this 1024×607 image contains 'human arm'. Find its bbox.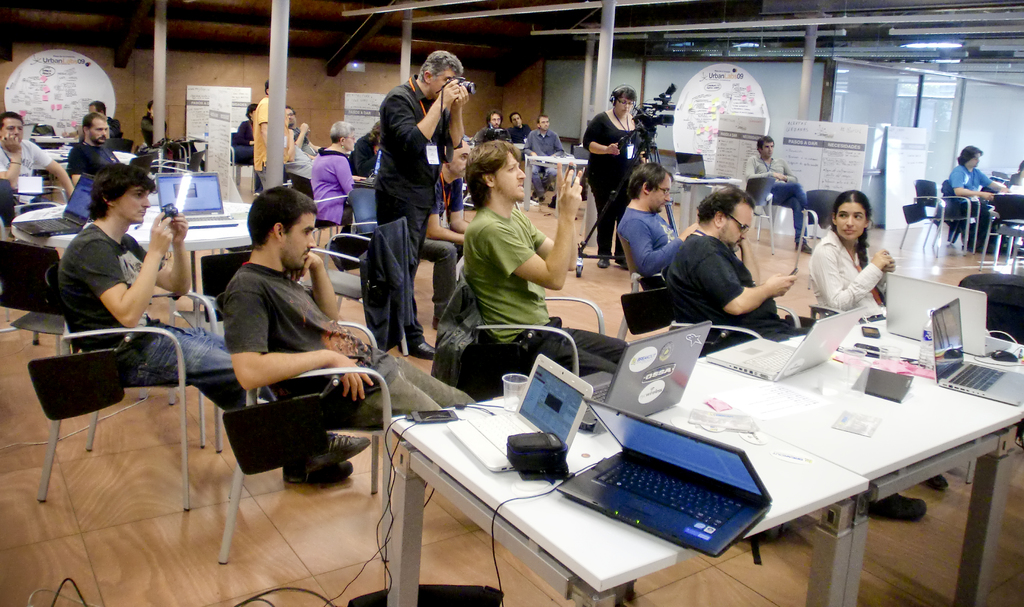
select_region(605, 219, 701, 286).
